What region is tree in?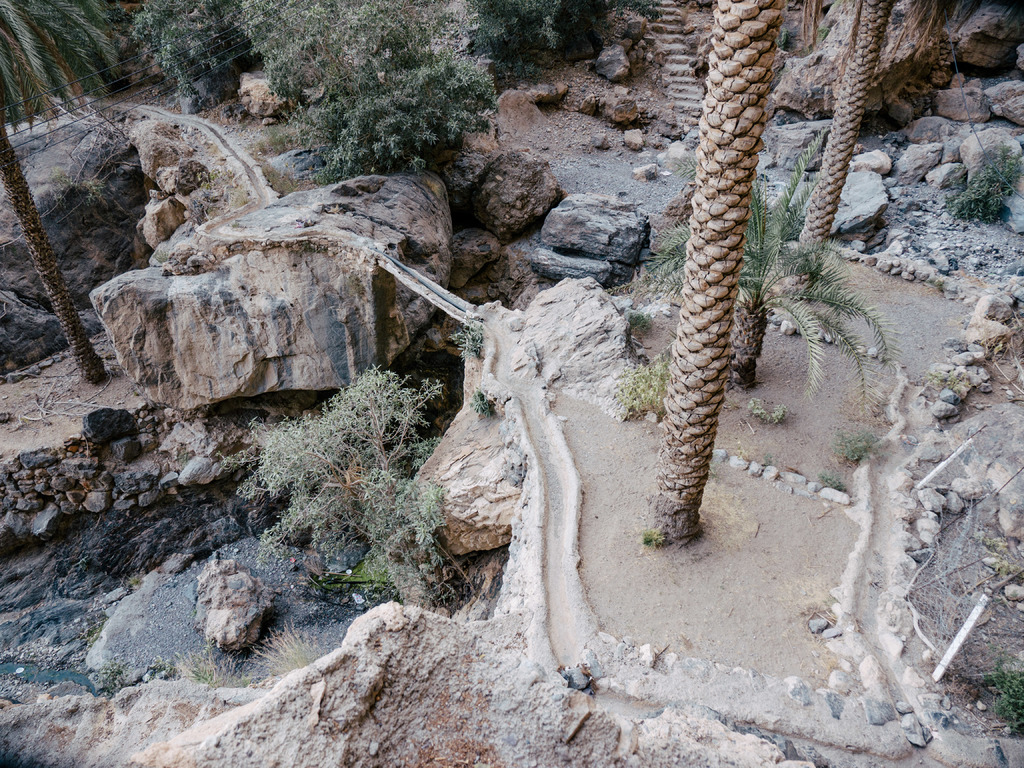
l=620, t=168, r=882, b=415.
